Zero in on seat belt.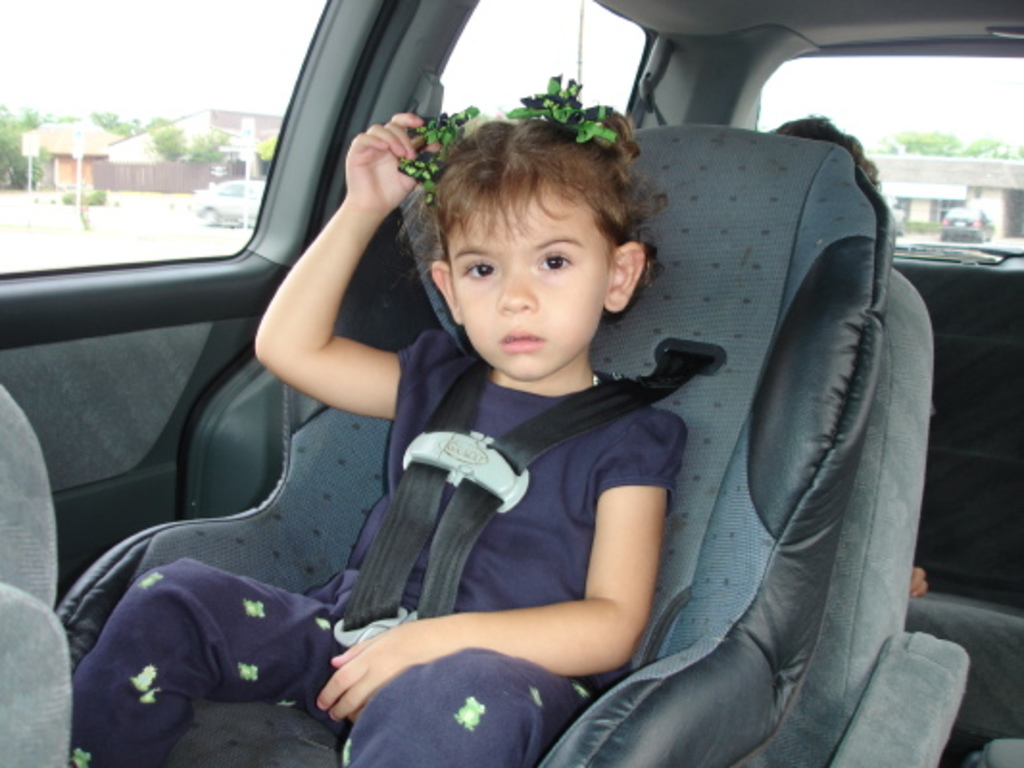
Zeroed in: pyautogui.locateOnScreen(344, 361, 492, 632).
